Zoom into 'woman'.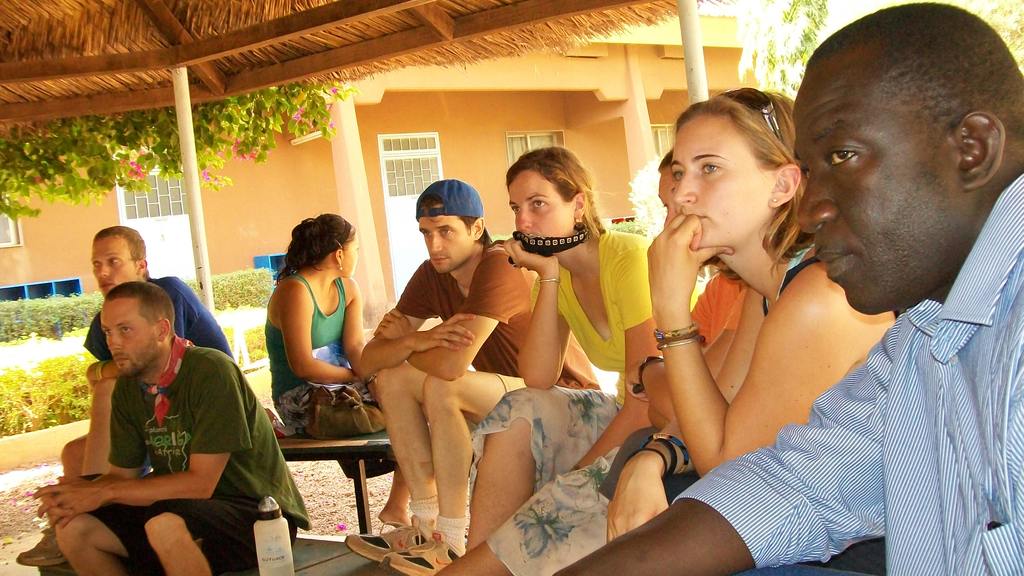
Zoom target: left=406, top=140, right=744, bottom=575.
